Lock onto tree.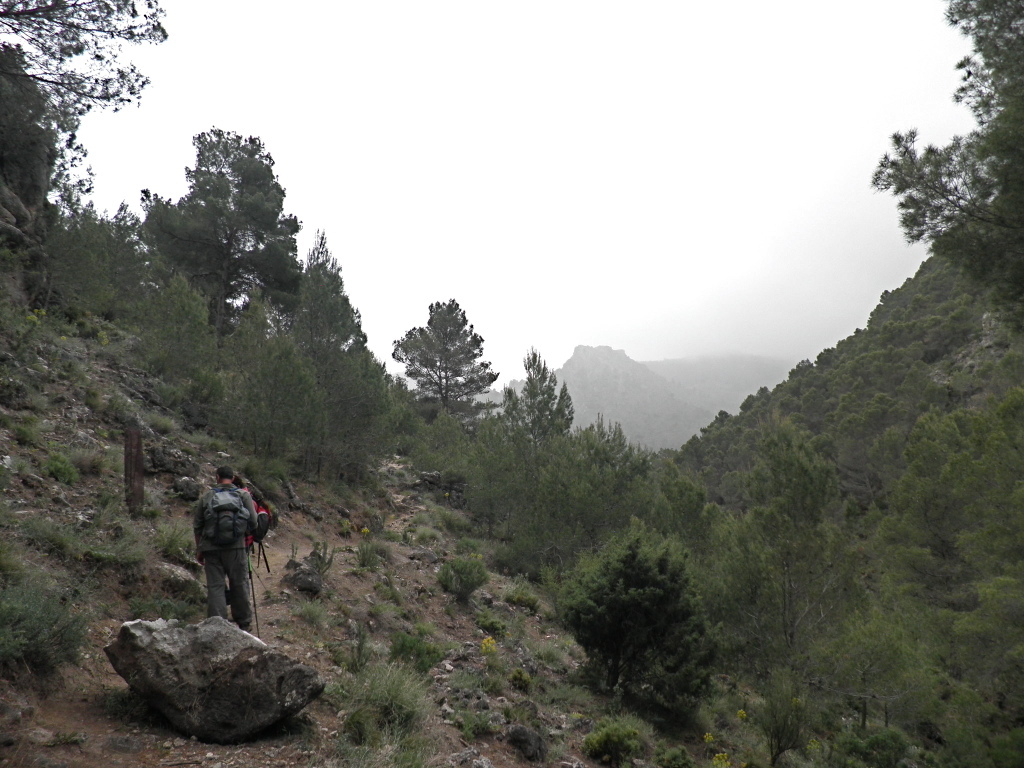
Locked: Rect(392, 295, 498, 417).
